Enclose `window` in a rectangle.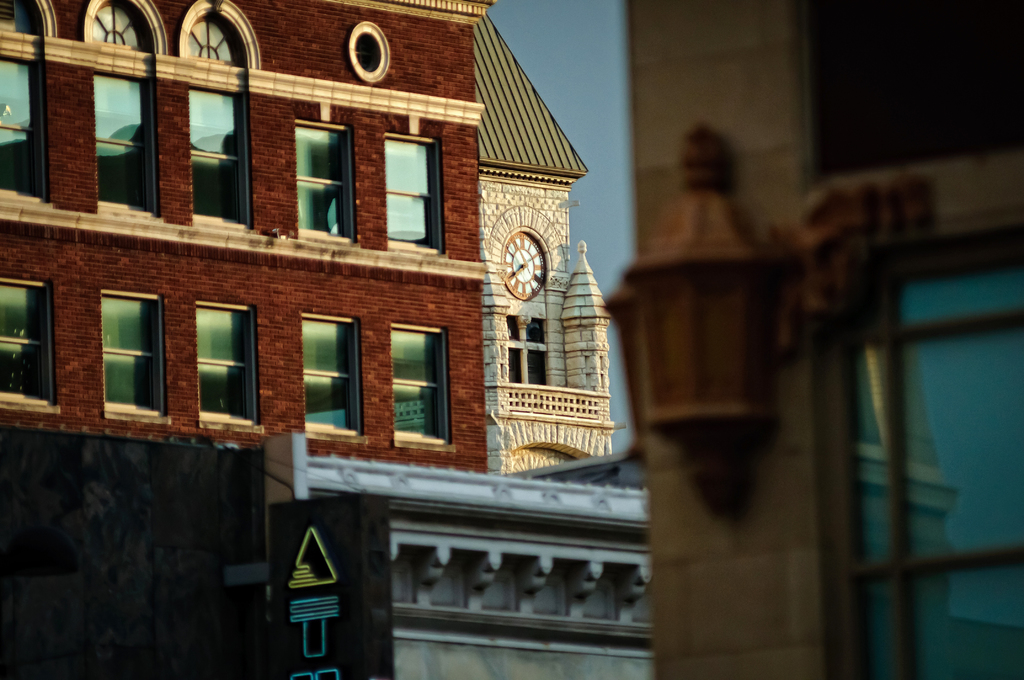
[1, 277, 60, 415].
